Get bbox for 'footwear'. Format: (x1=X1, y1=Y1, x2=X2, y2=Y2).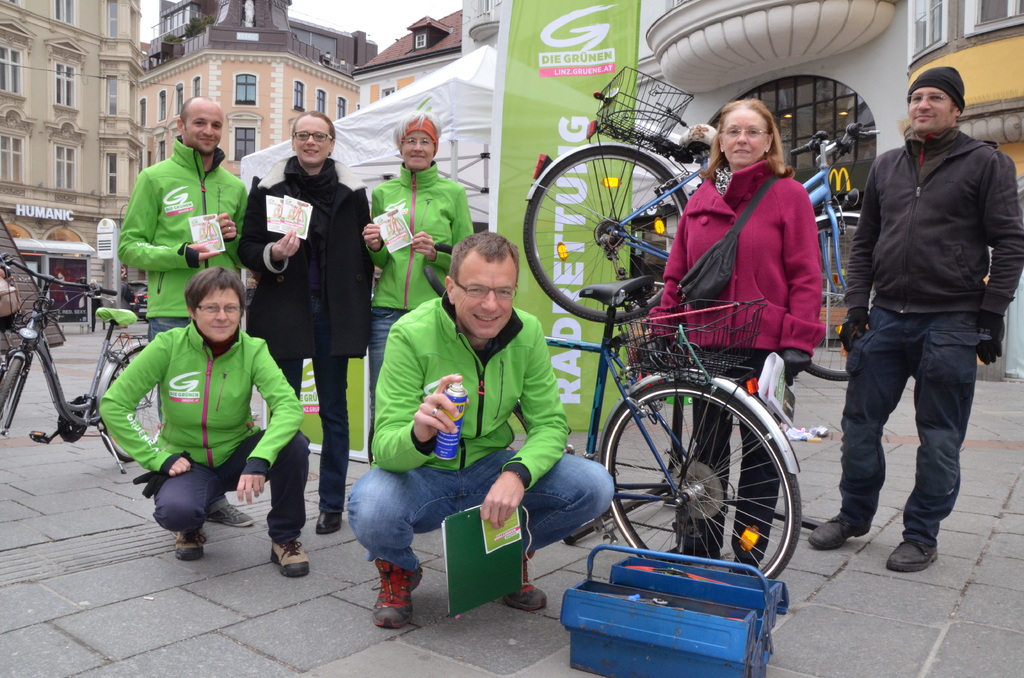
(x1=726, y1=554, x2=760, y2=577).
